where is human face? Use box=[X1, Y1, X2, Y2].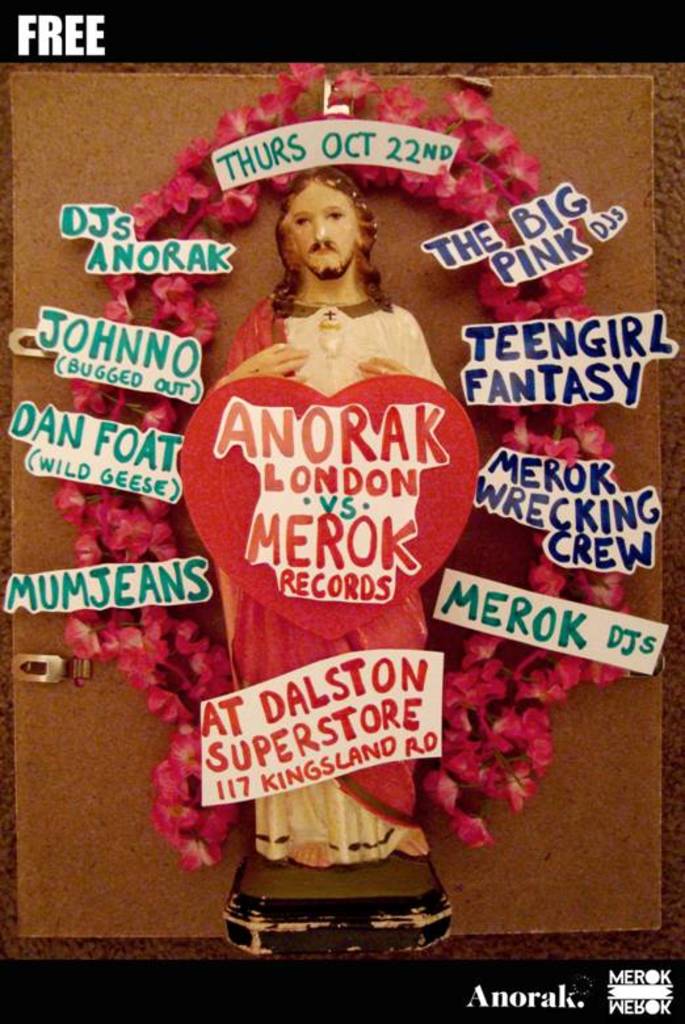
box=[287, 180, 361, 274].
